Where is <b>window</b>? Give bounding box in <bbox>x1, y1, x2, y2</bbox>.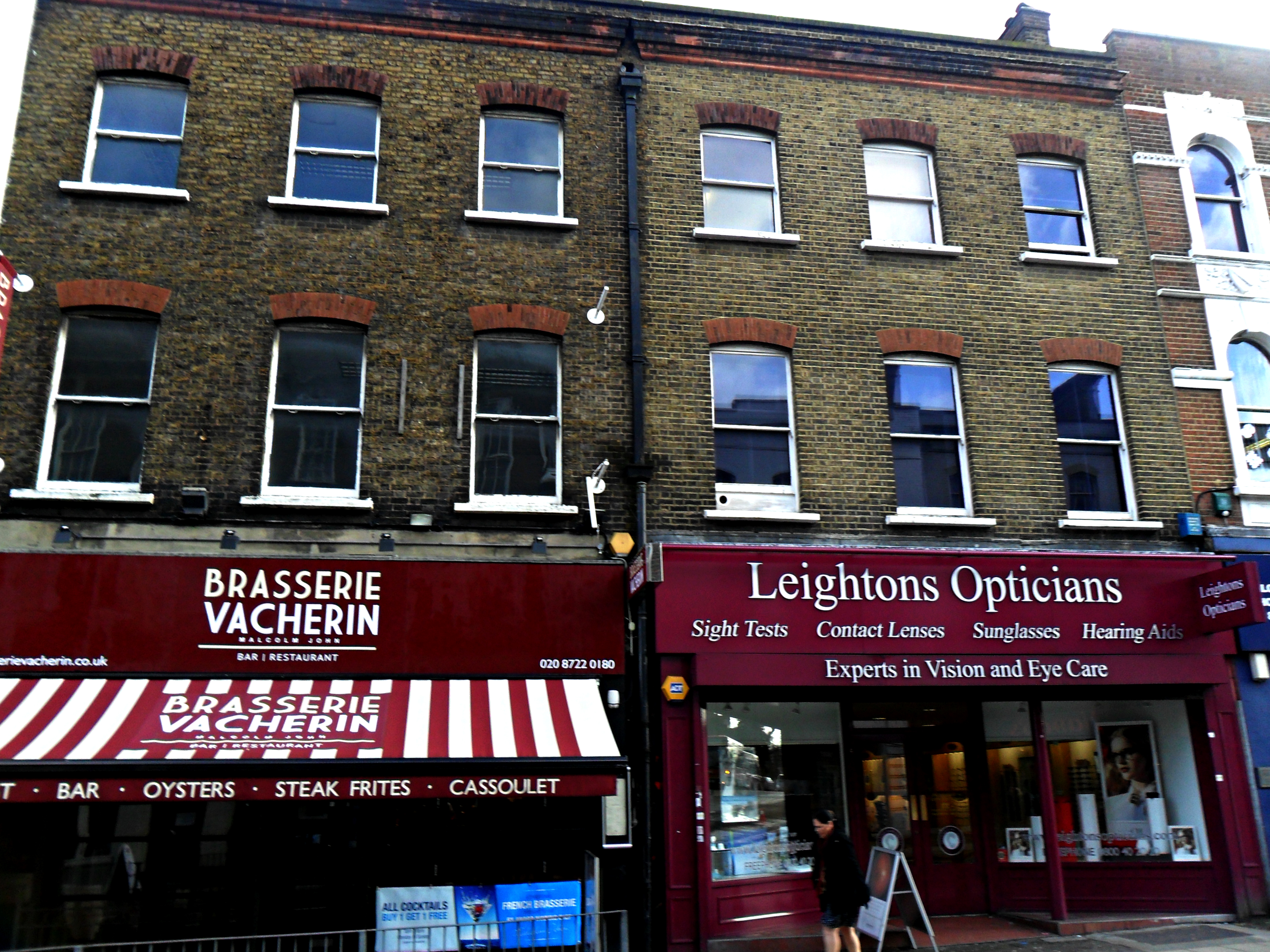
<bbox>85, 20, 128, 69</bbox>.
